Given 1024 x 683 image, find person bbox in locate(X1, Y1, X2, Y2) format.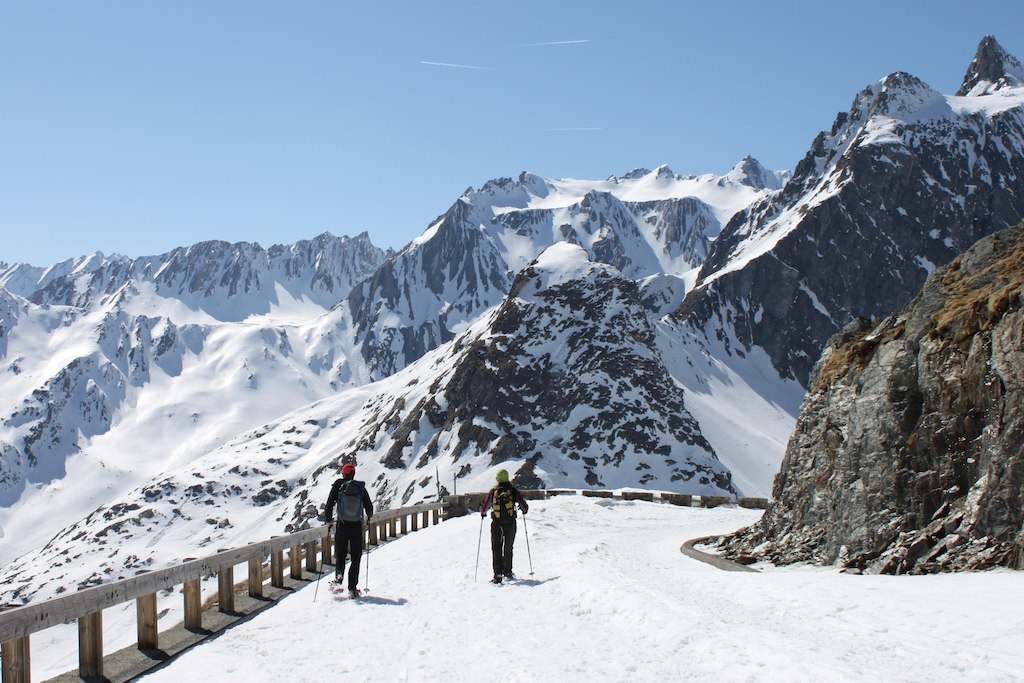
locate(481, 473, 533, 595).
